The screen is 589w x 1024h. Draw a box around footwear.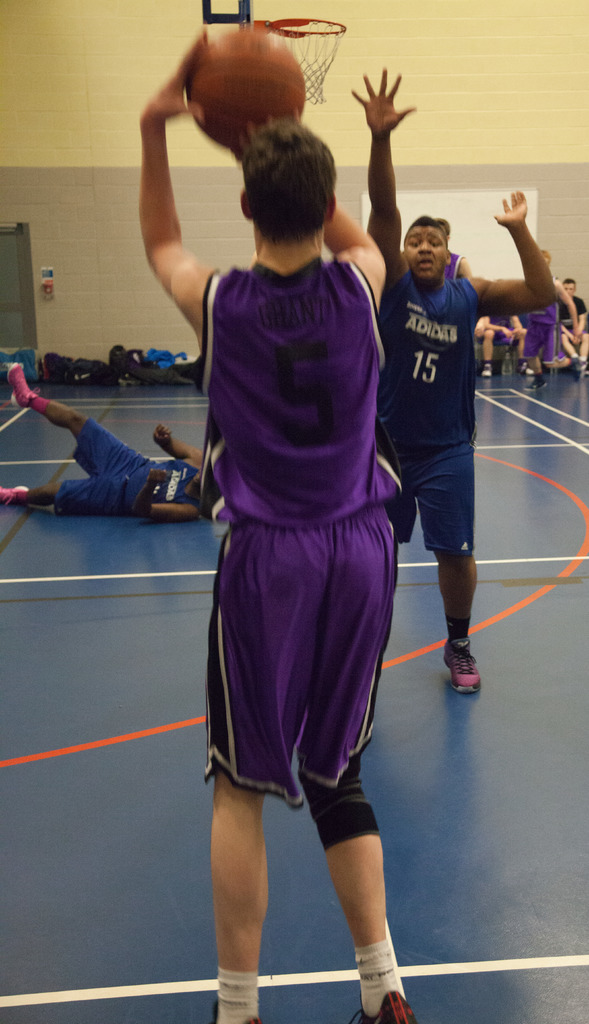
441 643 493 705.
